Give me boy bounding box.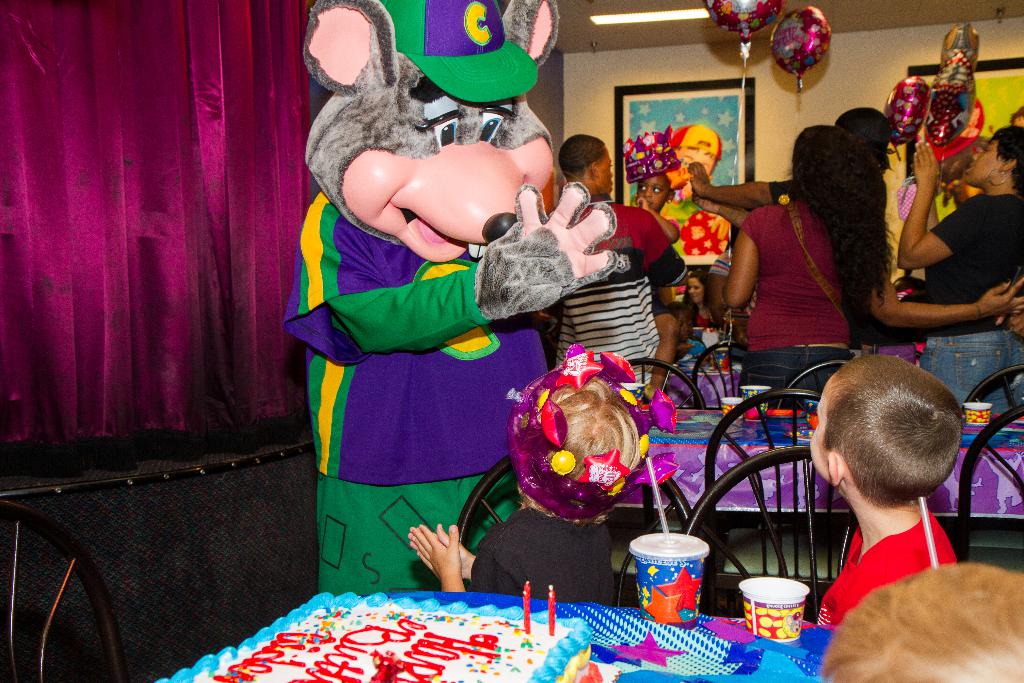
locate(783, 339, 998, 651).
